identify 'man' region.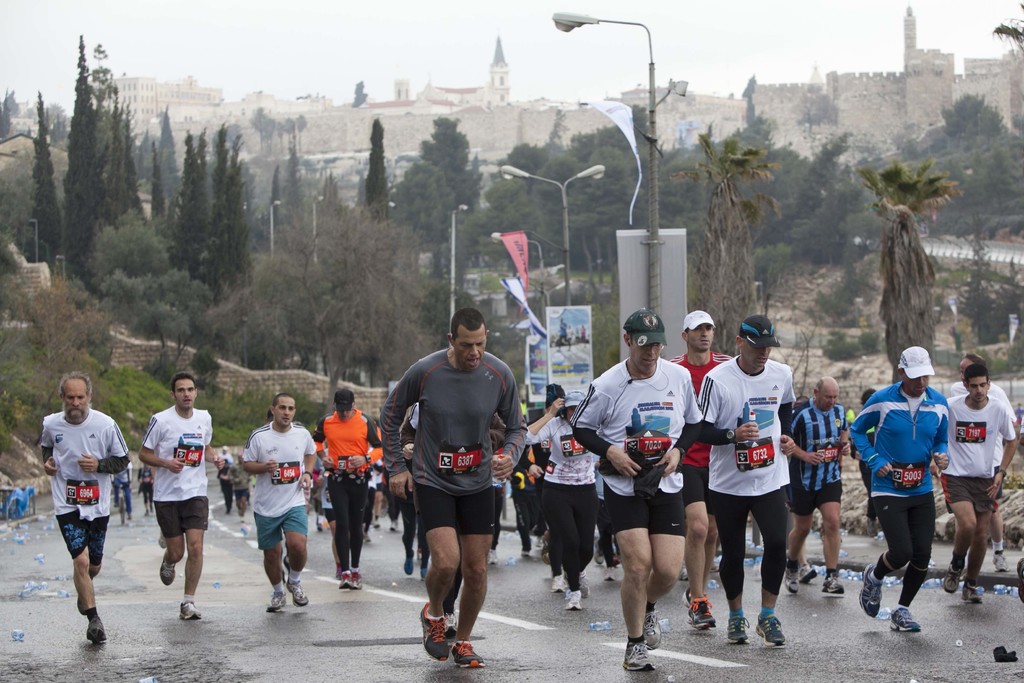
Region: x1=947 y1=365 x2=1023 y2=605.
